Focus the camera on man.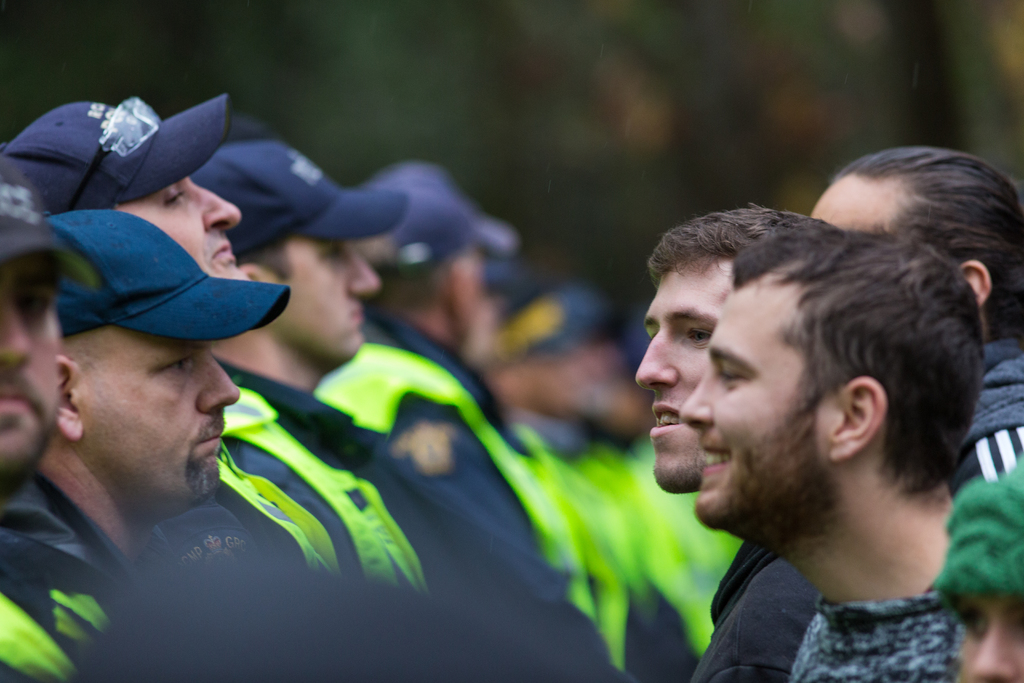
Focus region: locate(5, 204, 290, 572).
